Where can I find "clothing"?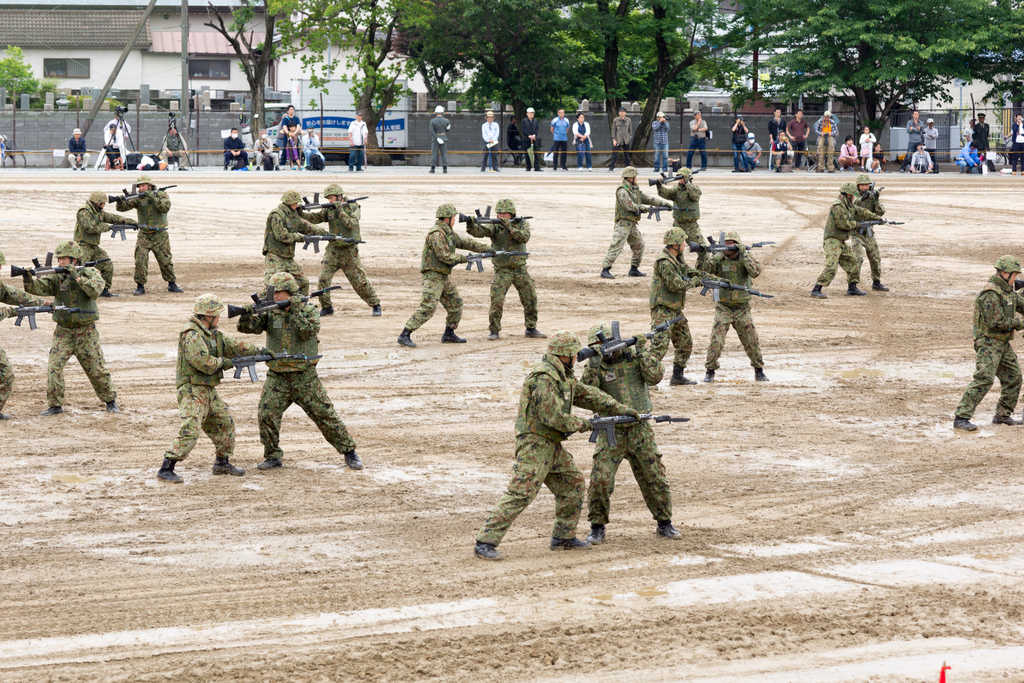
You can find it at BBox(116, 188, 180, 288).
